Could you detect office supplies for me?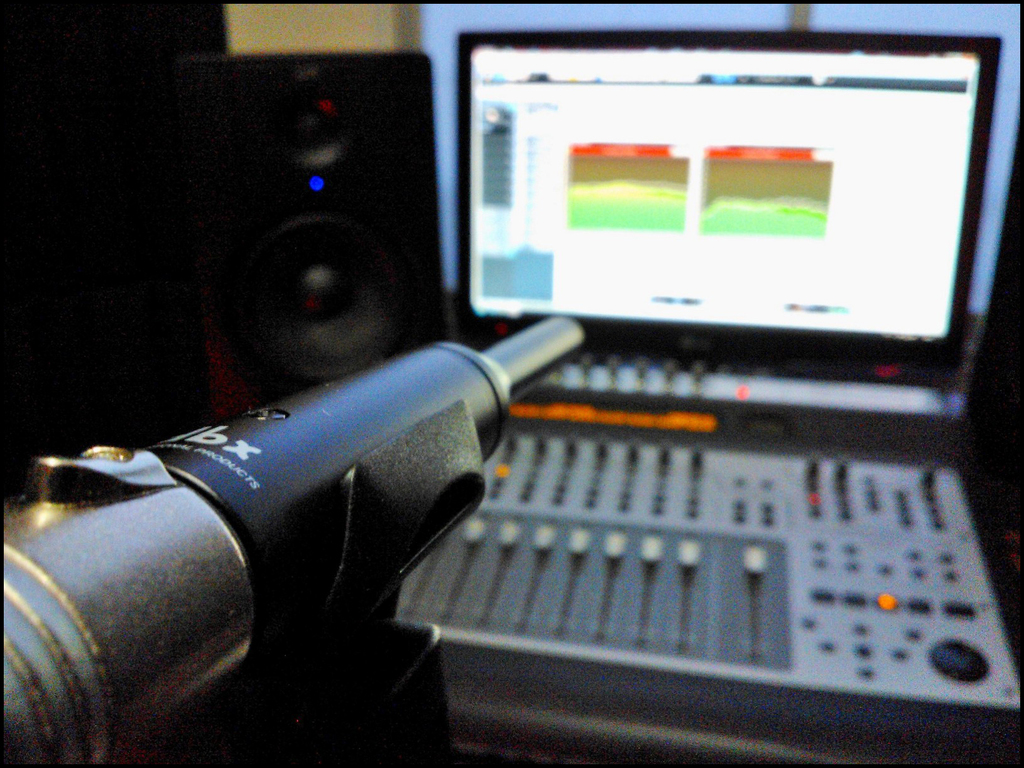
Detection result: (x1=175, y1=53, x2=463, y2=402).
